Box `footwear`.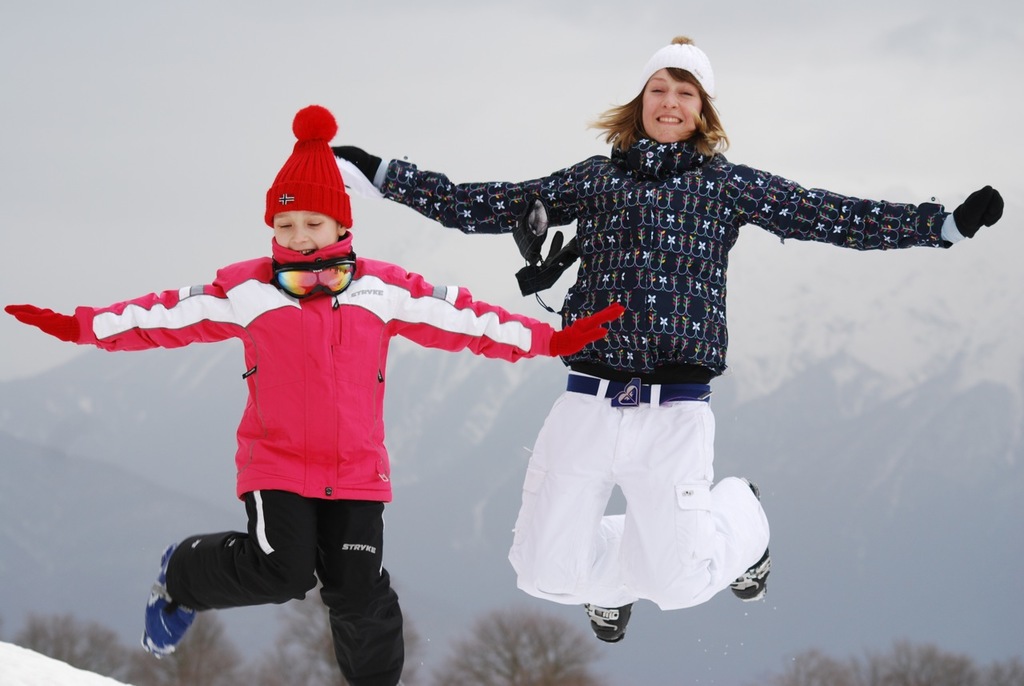
(x1=579, y1=596, x2=636, y2=637).
